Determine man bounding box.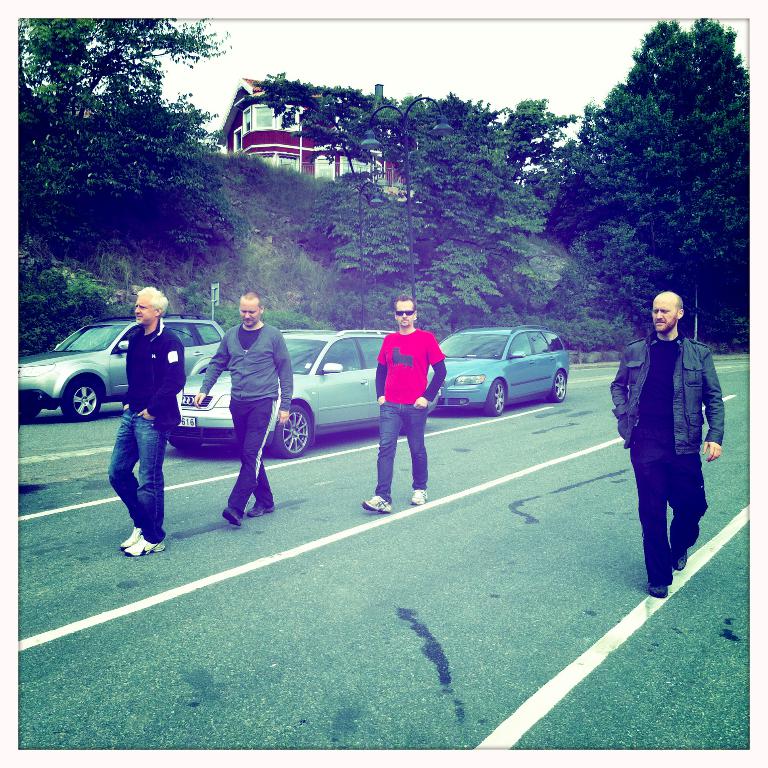
Determined: (361,295,445,518).
